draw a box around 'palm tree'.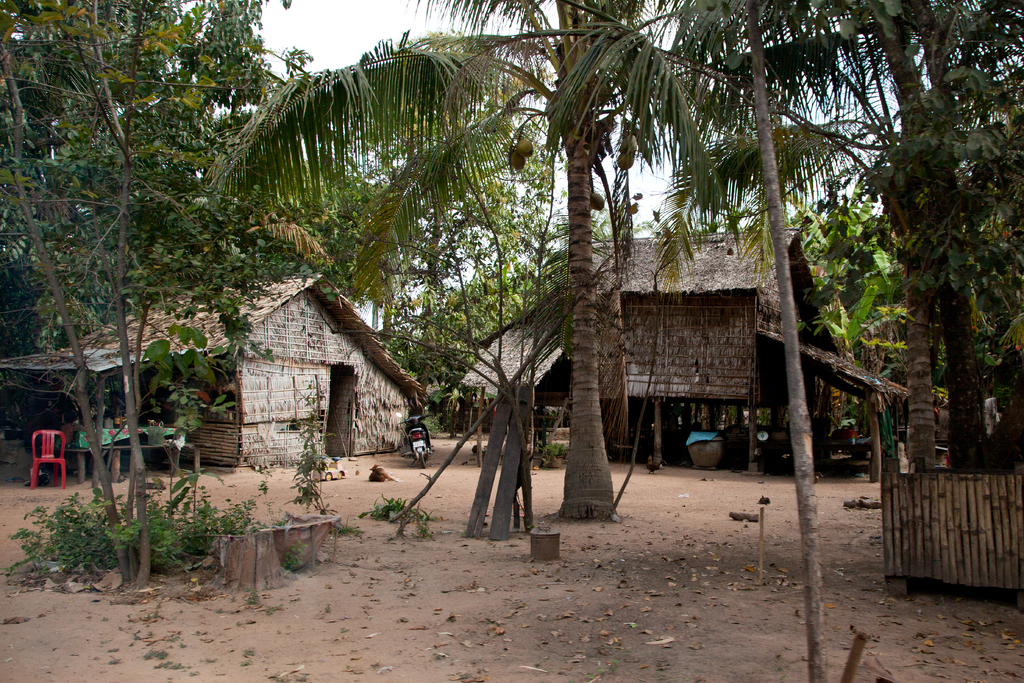
bbox=(183, 17, 891, 539).
